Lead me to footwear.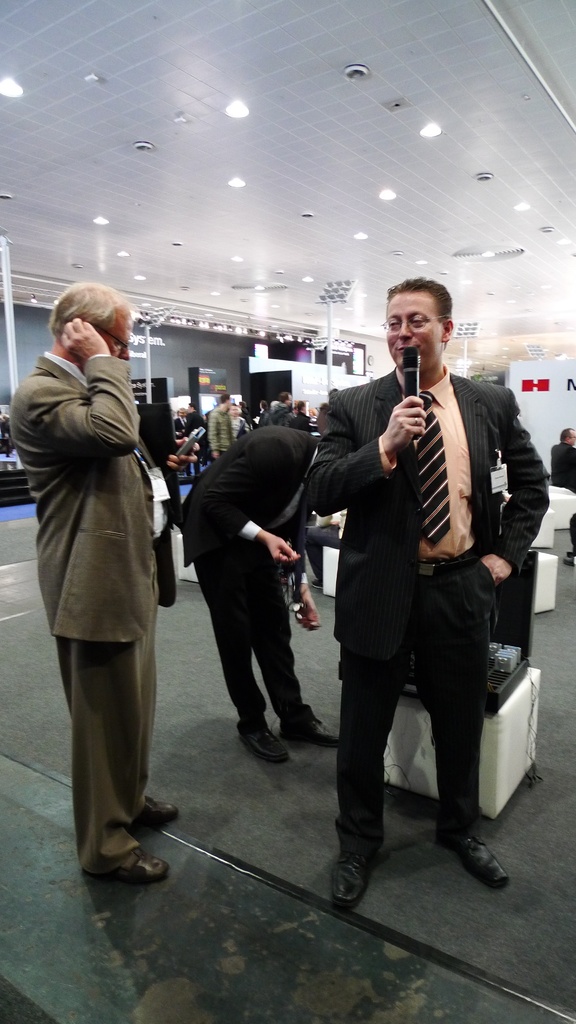
Lead to locate(285, 710, 350, 743).
